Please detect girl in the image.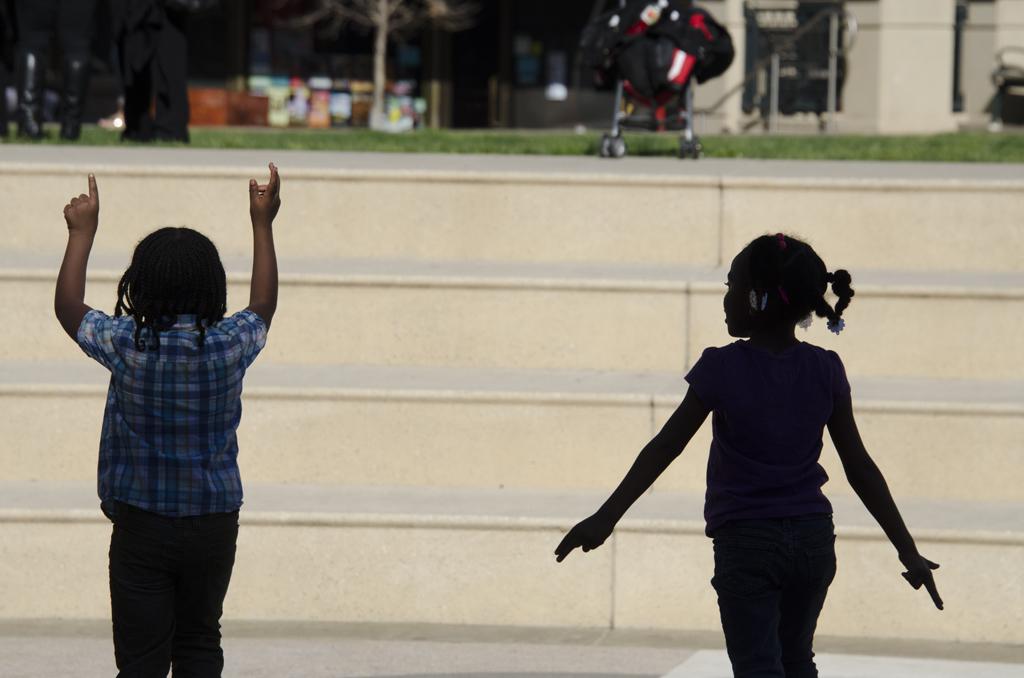
(554, 231, 944, 677).
